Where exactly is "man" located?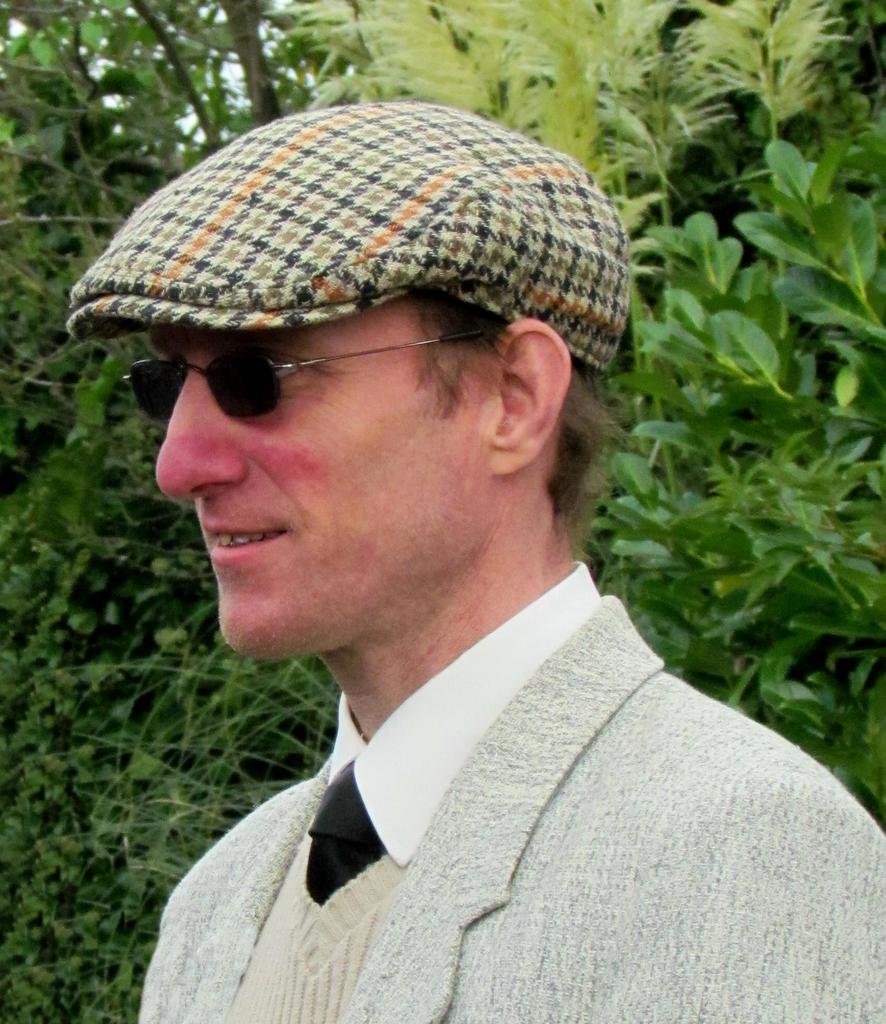
Its bounding box is (x1=1, y1=122, x2=851, y2=984).
